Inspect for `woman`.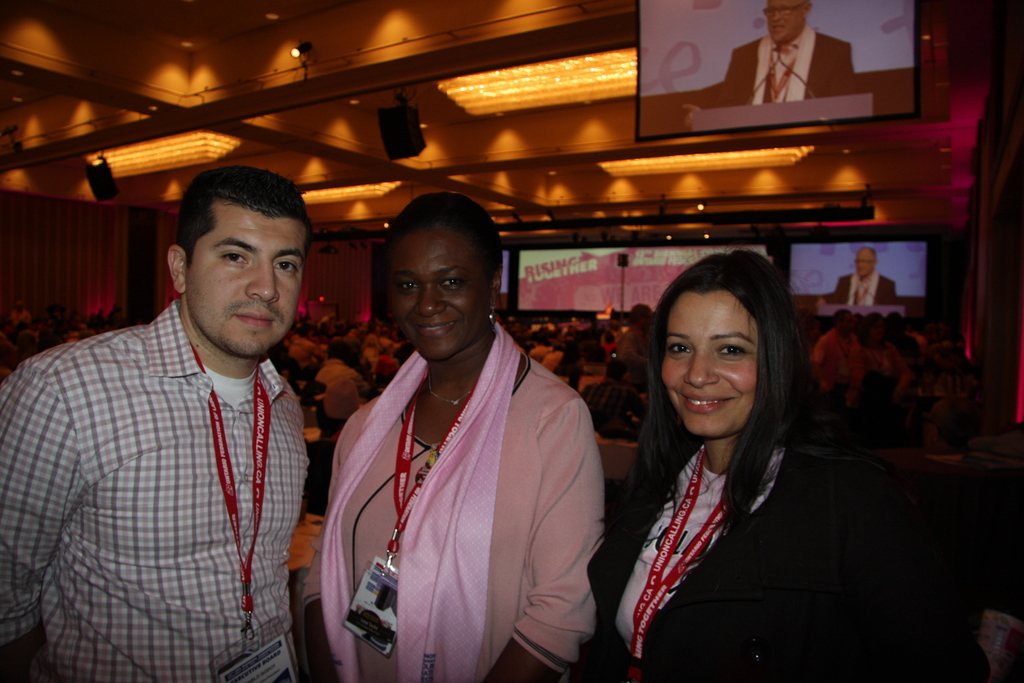
Inspection: 602,246,920,682.
